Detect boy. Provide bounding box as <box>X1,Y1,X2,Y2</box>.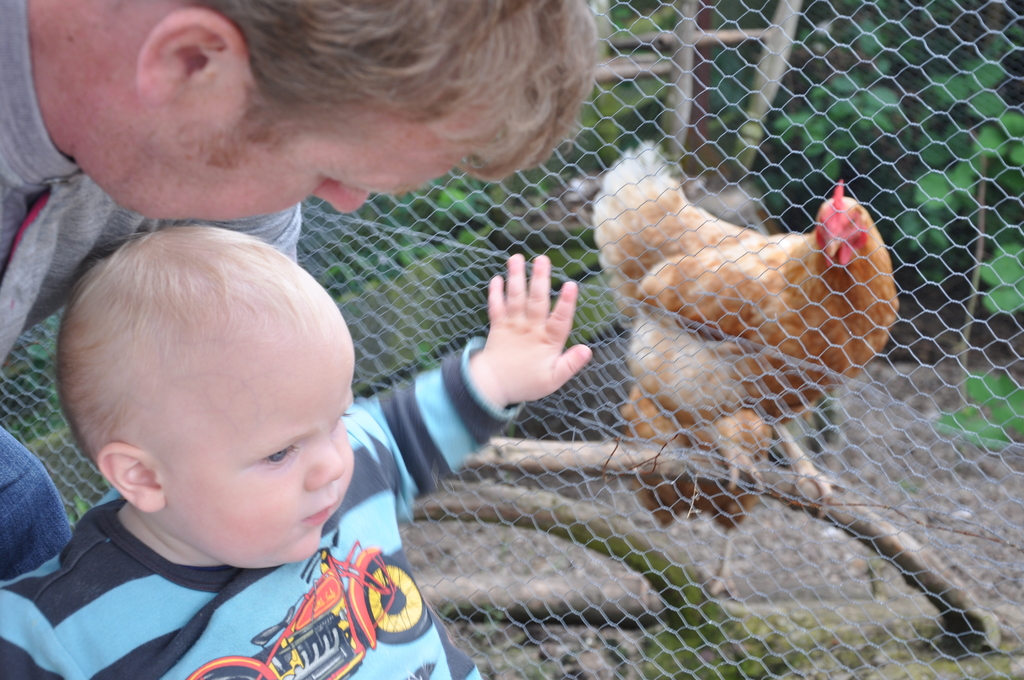
<box>8,184,533,672</box>.
